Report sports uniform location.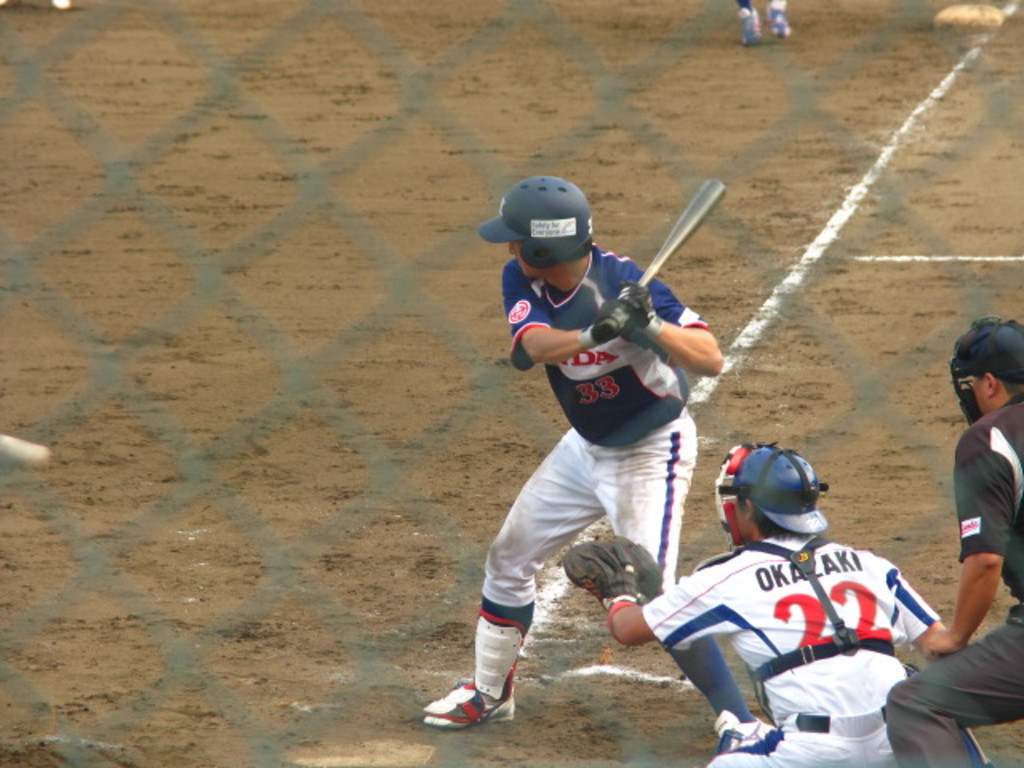
Report: (555, 438, 1002, 766).
